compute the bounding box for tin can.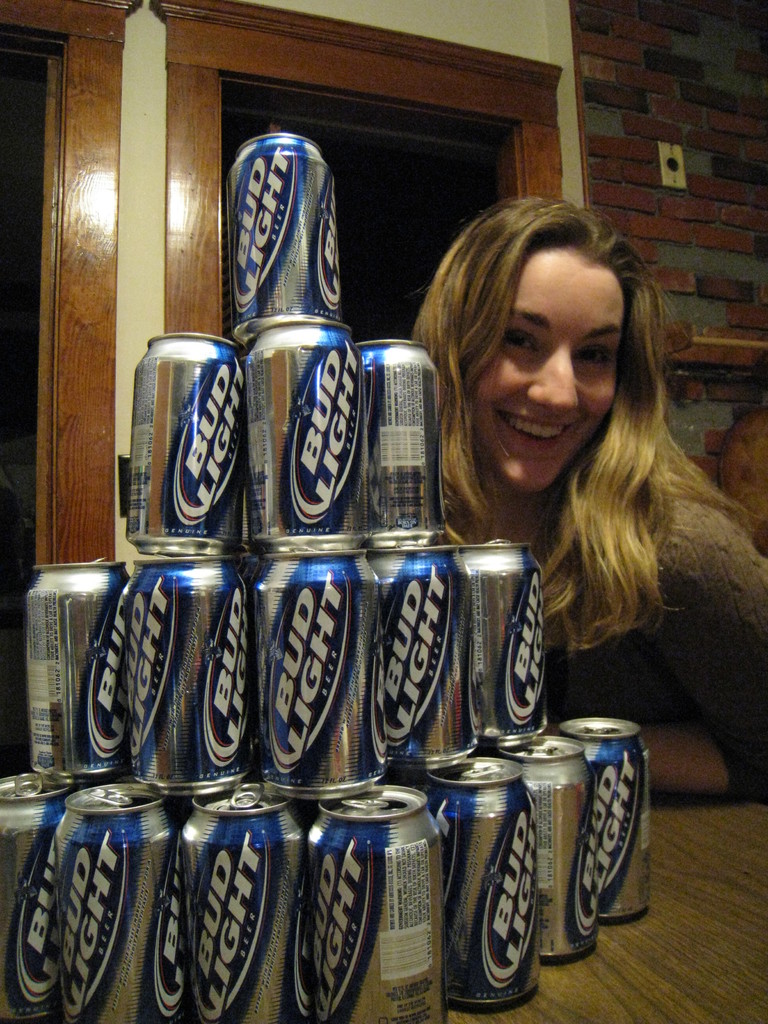
box=[291, 788, 443, 1023].
